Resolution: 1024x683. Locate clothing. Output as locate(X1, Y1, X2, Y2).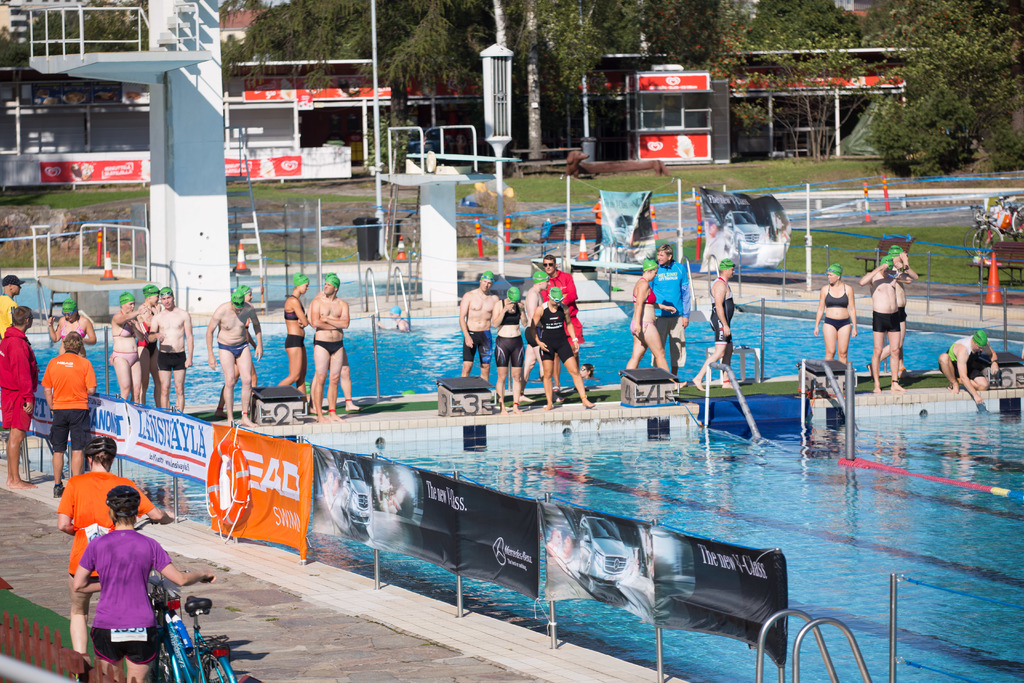
locate(540, 306, 572, 365).
